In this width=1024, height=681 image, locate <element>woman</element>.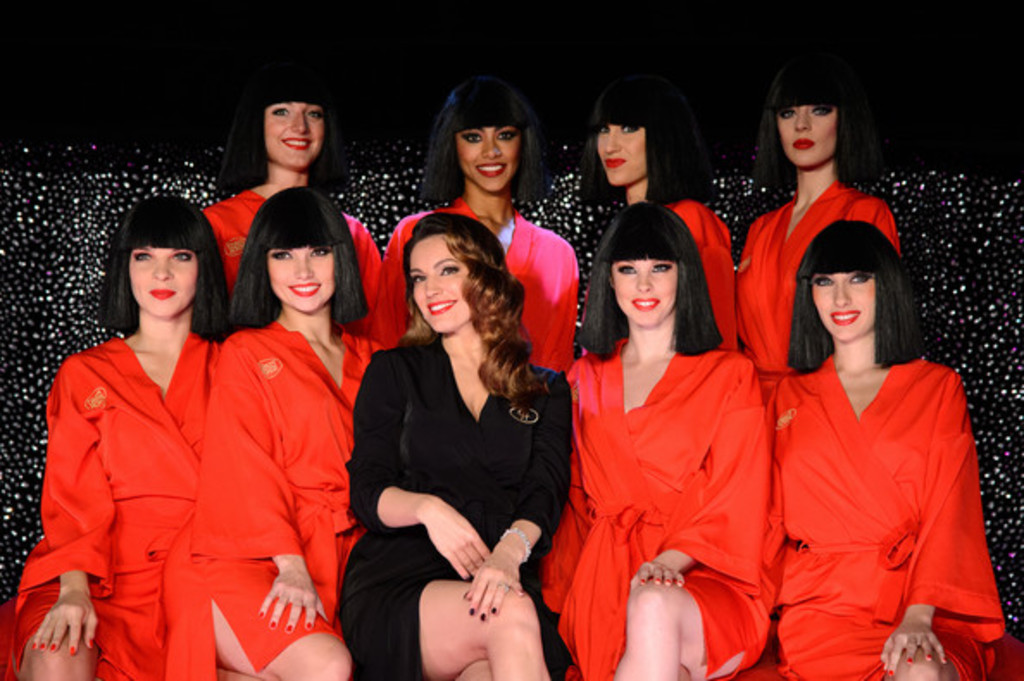
Bounding box: pyautogui.locateOnScreen(376, 78, 591, 372).
